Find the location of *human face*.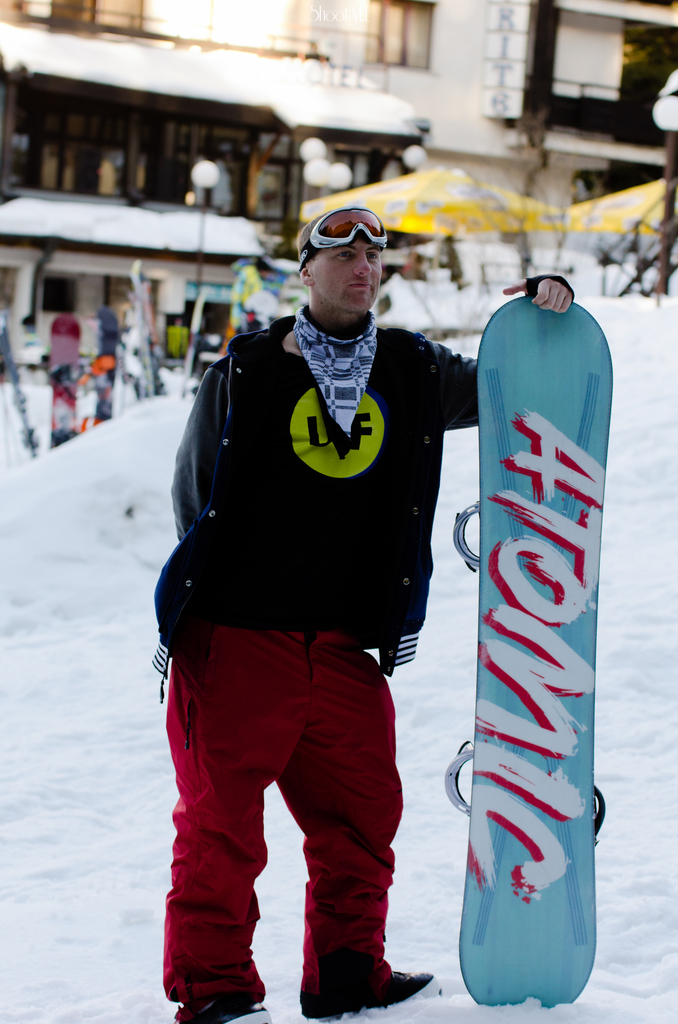
Location: bbox(315, 236, 382, 316).
